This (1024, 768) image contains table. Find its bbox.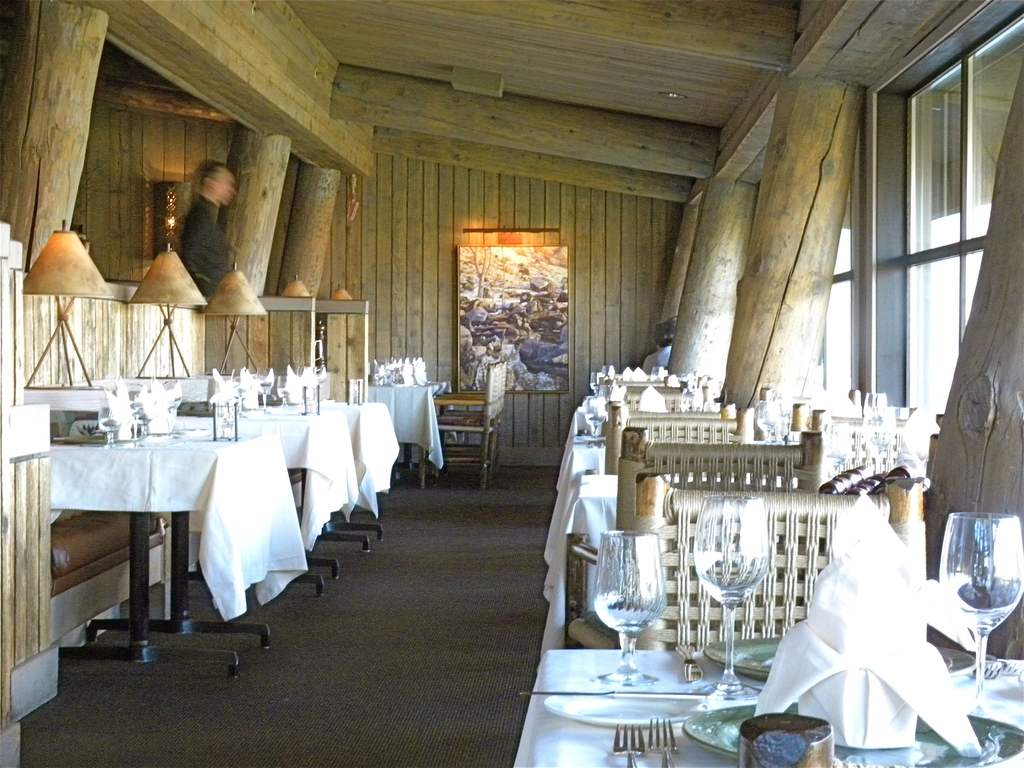
508, 654, 1023, 767.
